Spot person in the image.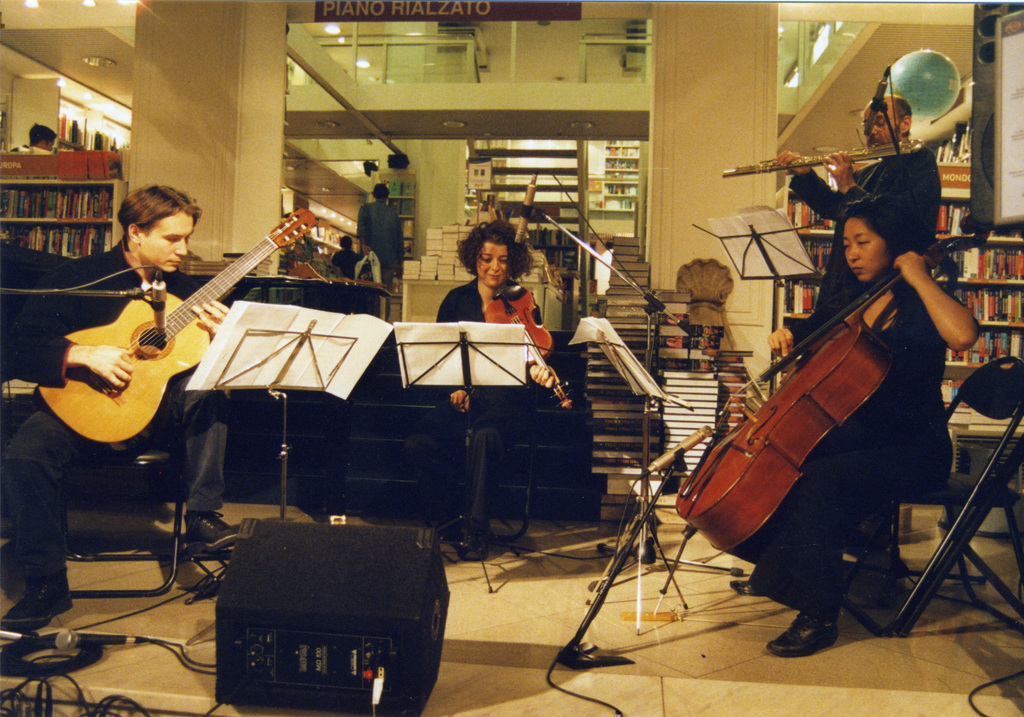
person found at left=31, top=124, right=58, bottom=147.
